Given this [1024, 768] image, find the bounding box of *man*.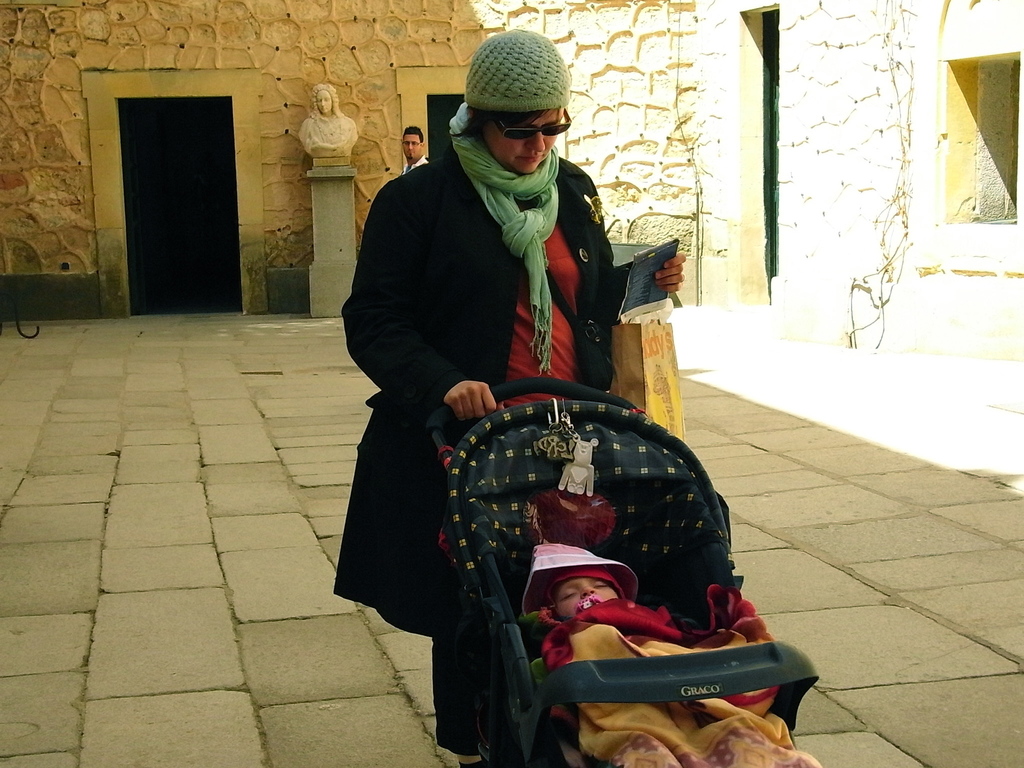
box(297, 83, 358, 162).
